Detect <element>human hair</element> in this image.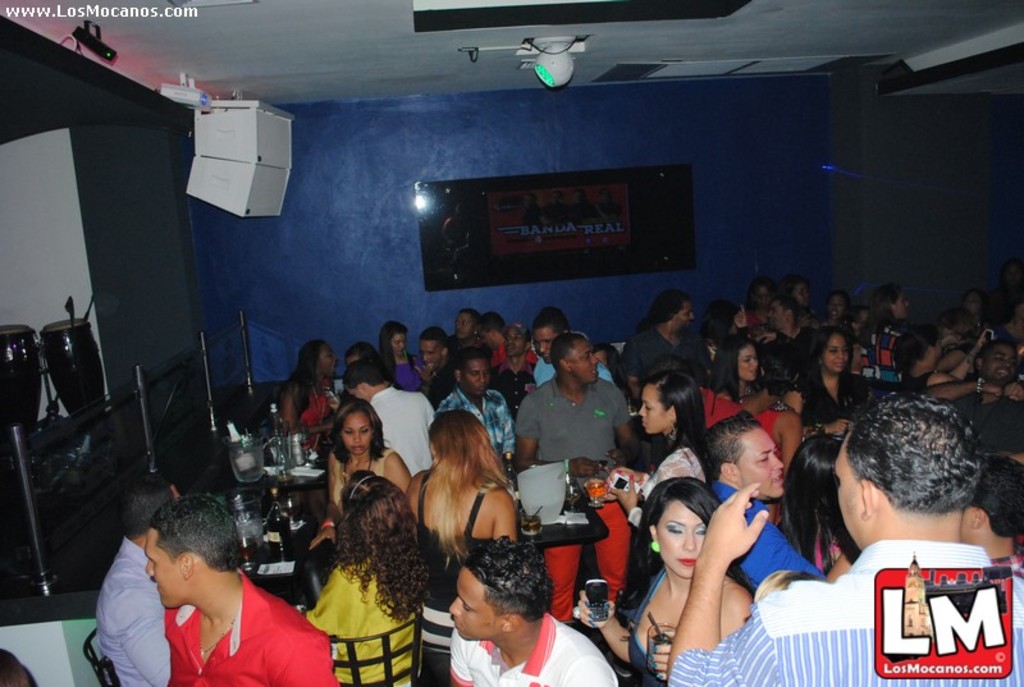
Detection: pyautogui.locateOnScreen(781, 293, 799, 312).
